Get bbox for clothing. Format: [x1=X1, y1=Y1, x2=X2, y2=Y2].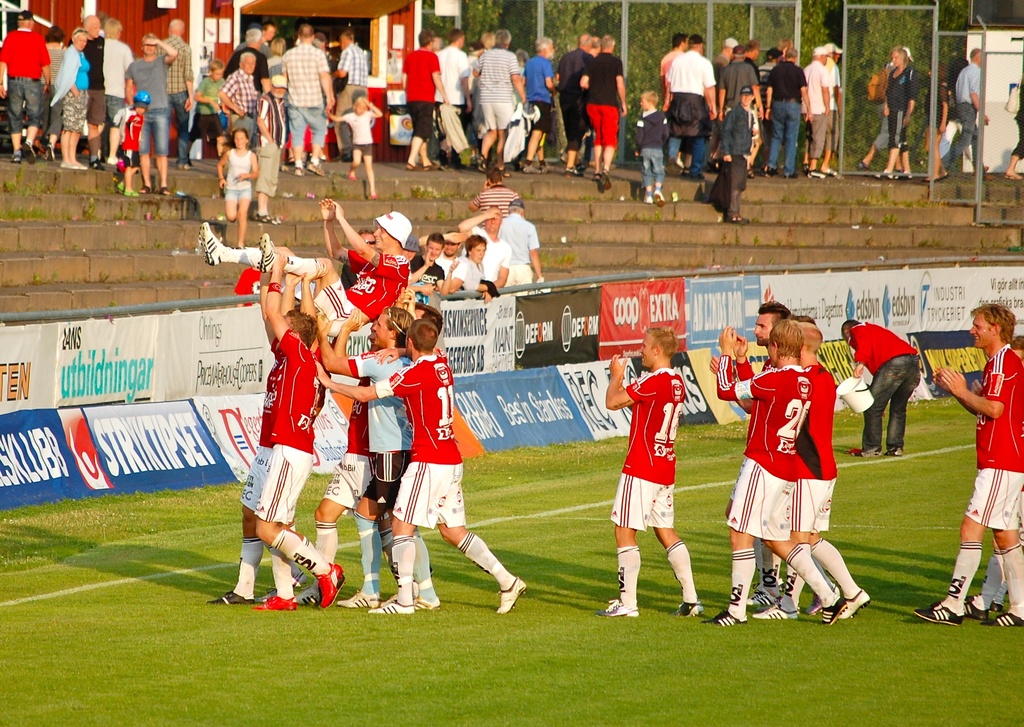
[x1=1, y1=30, x2=47, y2=75].
